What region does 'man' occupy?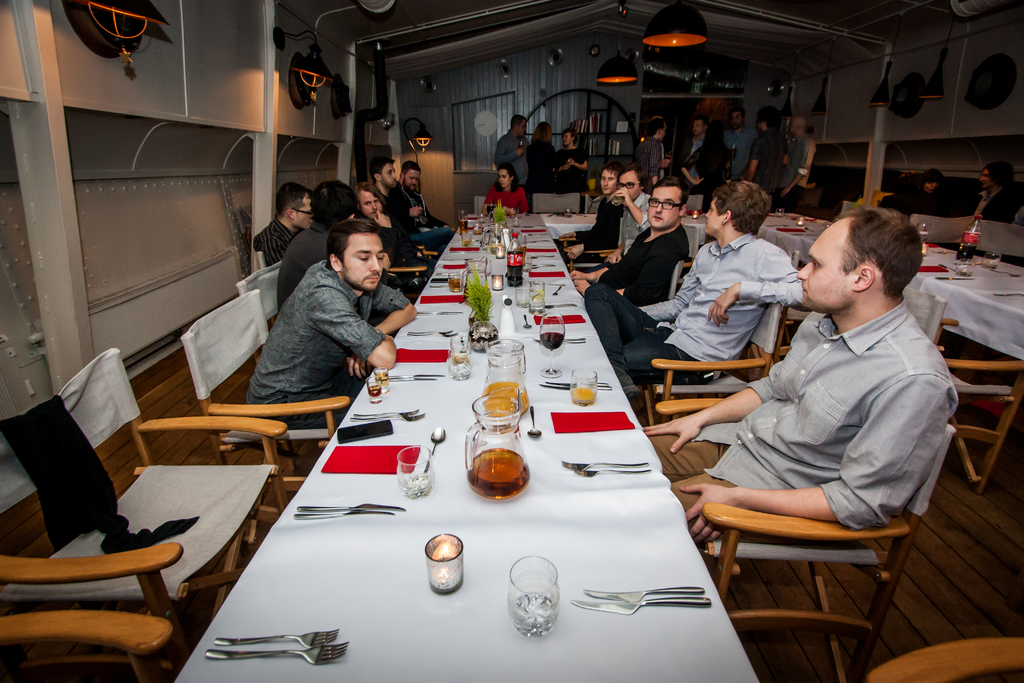
bbox=[584, 182, 791, 396].
